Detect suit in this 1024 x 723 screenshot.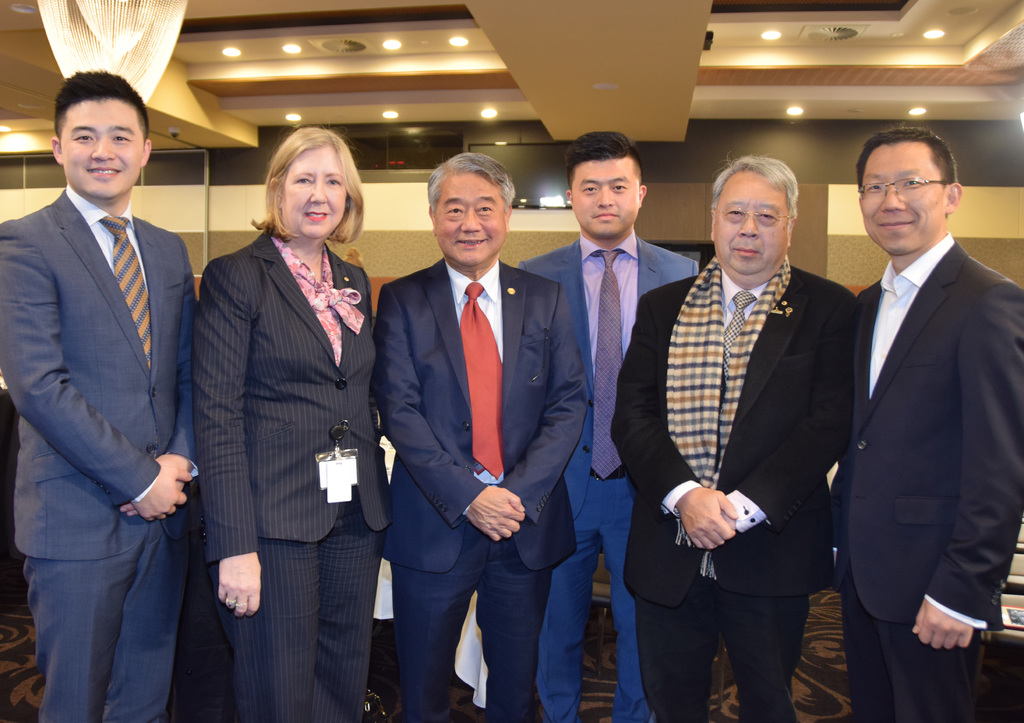
Detection: bbox=(373, 252, 588, 722).
